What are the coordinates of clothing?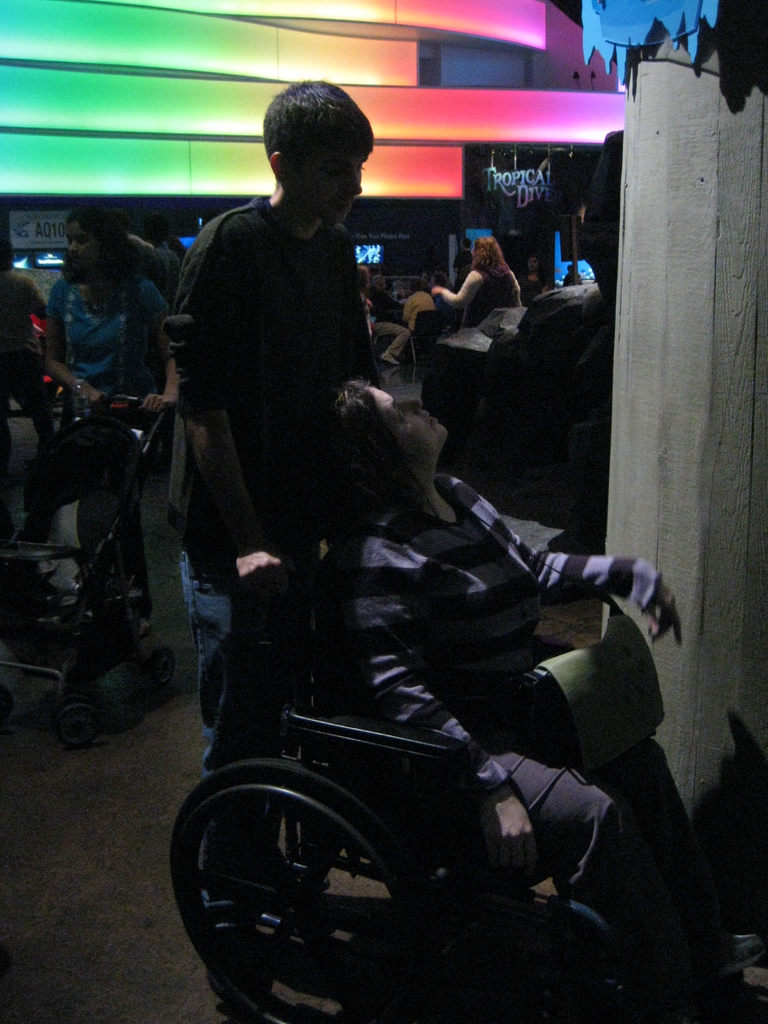
[left=360, top=294, right=408, bottom=350].
